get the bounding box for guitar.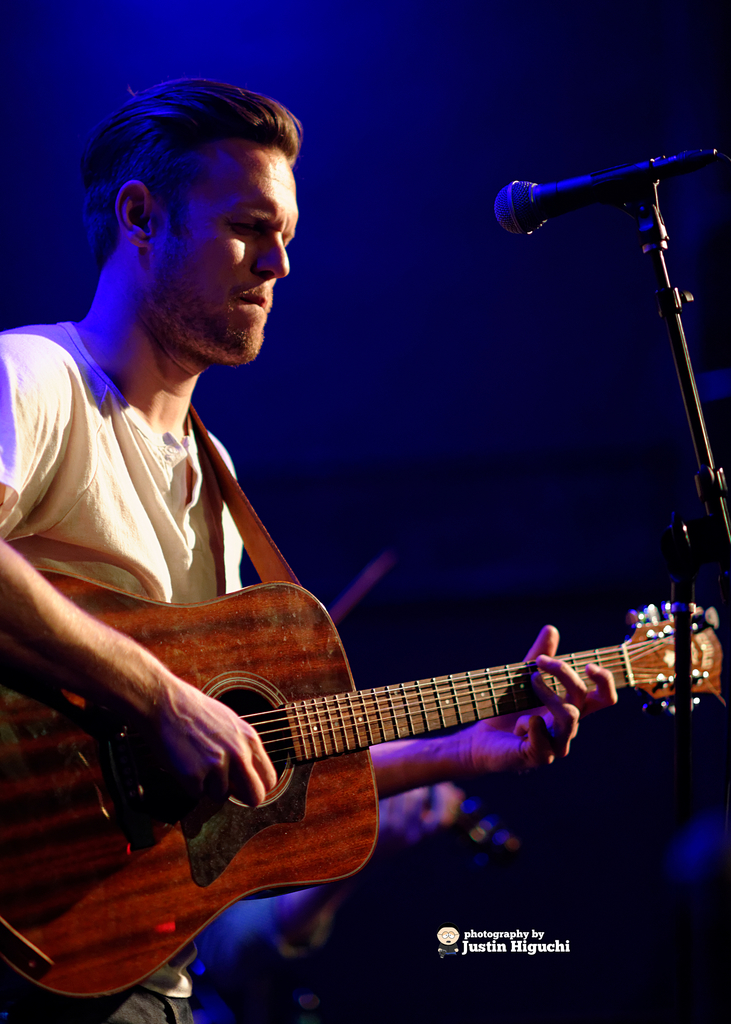
<region>0, 563, 725, 1017</region>.
